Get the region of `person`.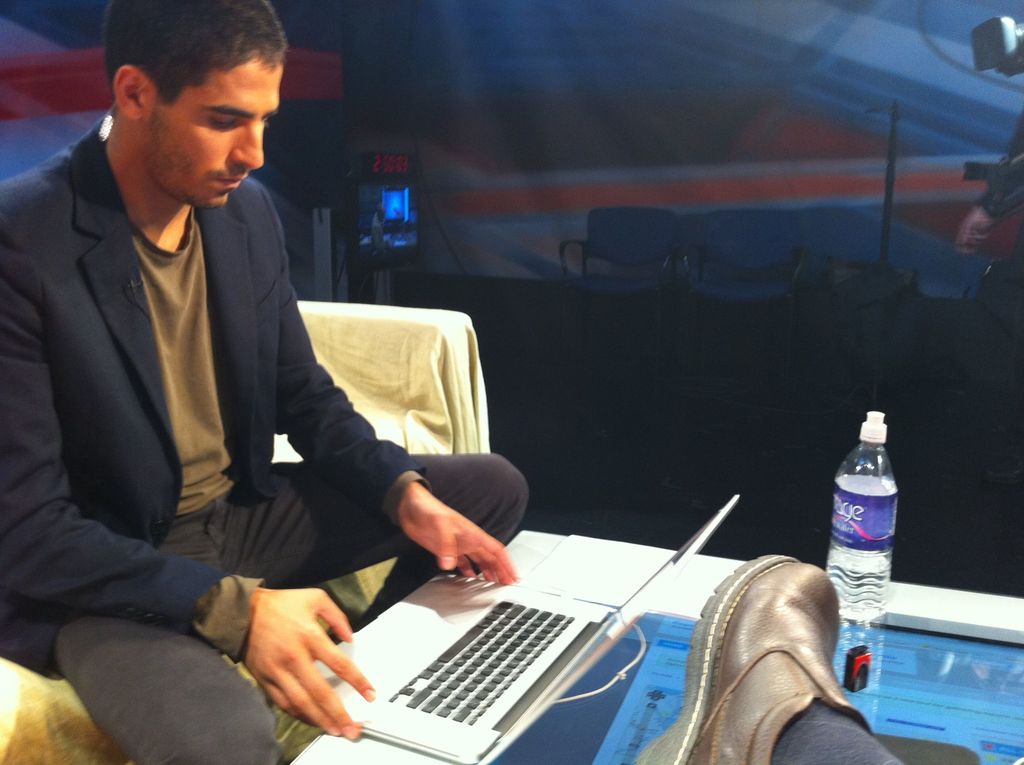
left=630, top=549, right=900, bottom=764.
